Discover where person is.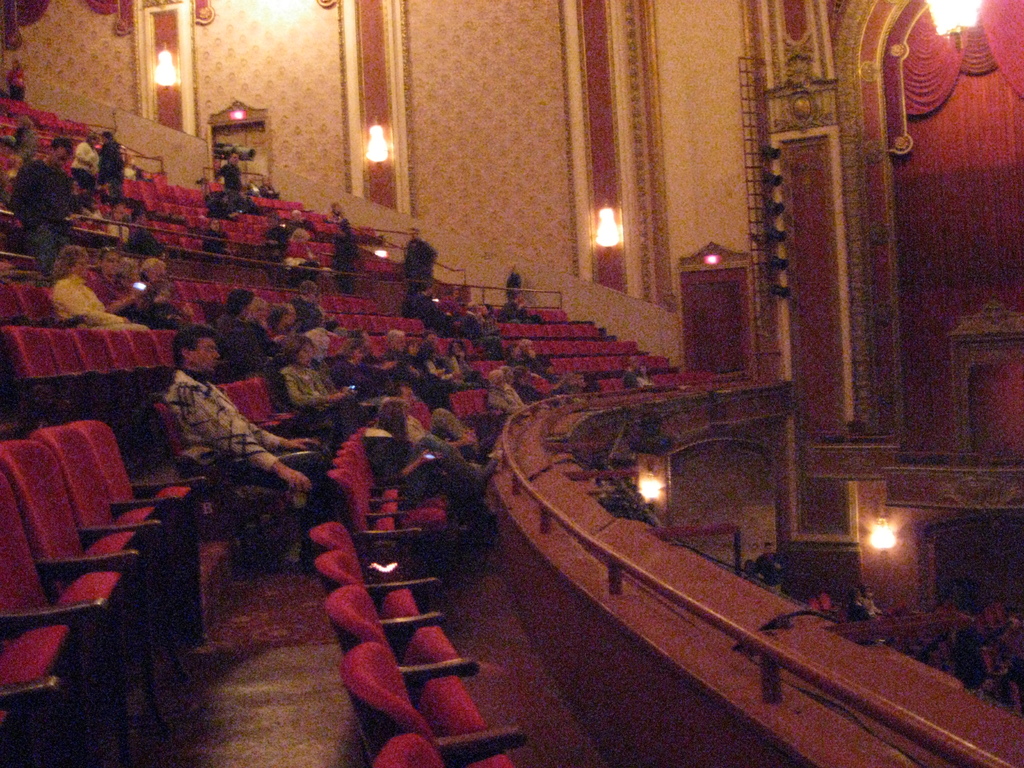
Discovered at locate(387, 320, 417, 382).
